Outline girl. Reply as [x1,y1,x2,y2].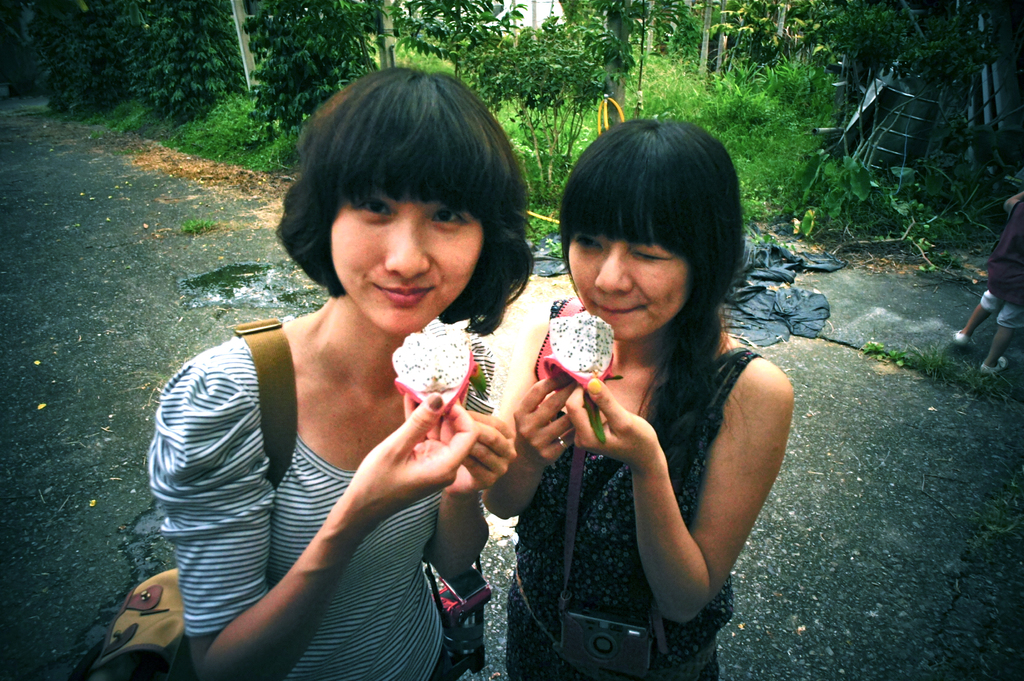
[142,61,538,680].
